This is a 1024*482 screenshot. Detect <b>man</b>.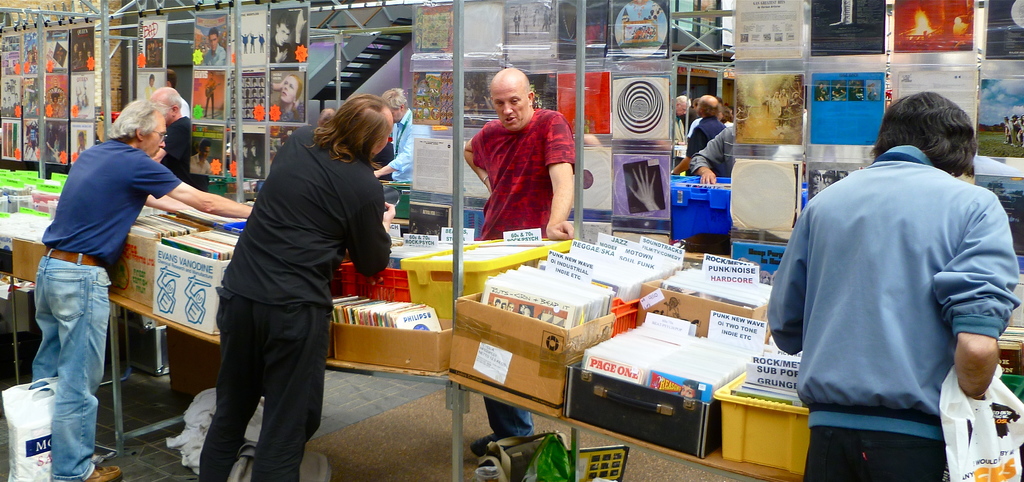
bbox=(375, 83, 429, 186).
